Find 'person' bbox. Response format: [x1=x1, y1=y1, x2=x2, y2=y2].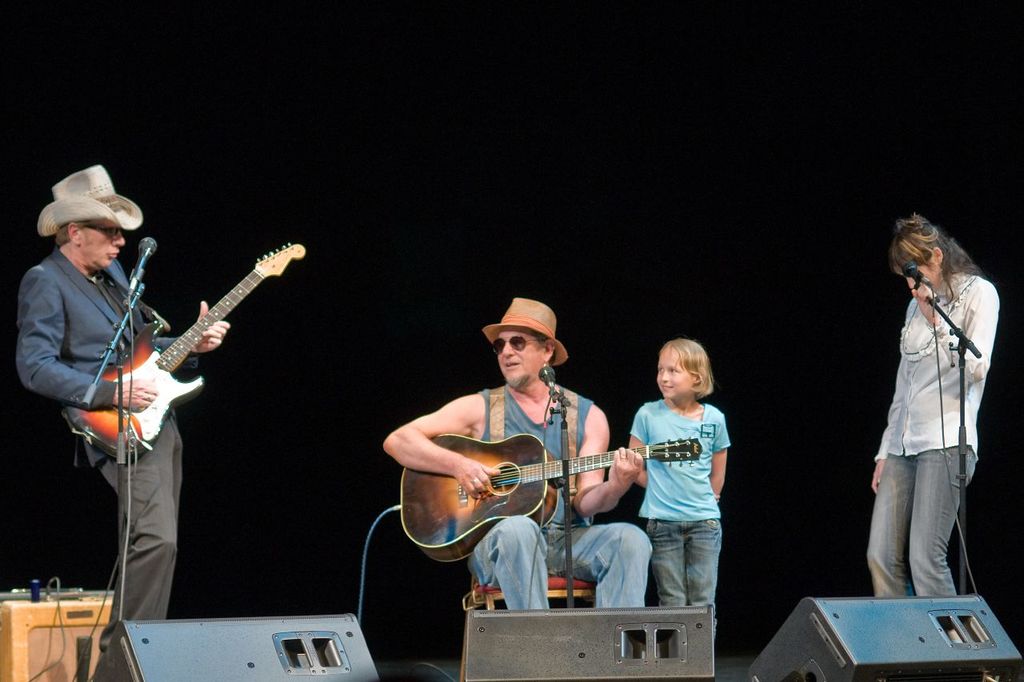
[x1=858, y1=211, x2=1000, y2=599].
